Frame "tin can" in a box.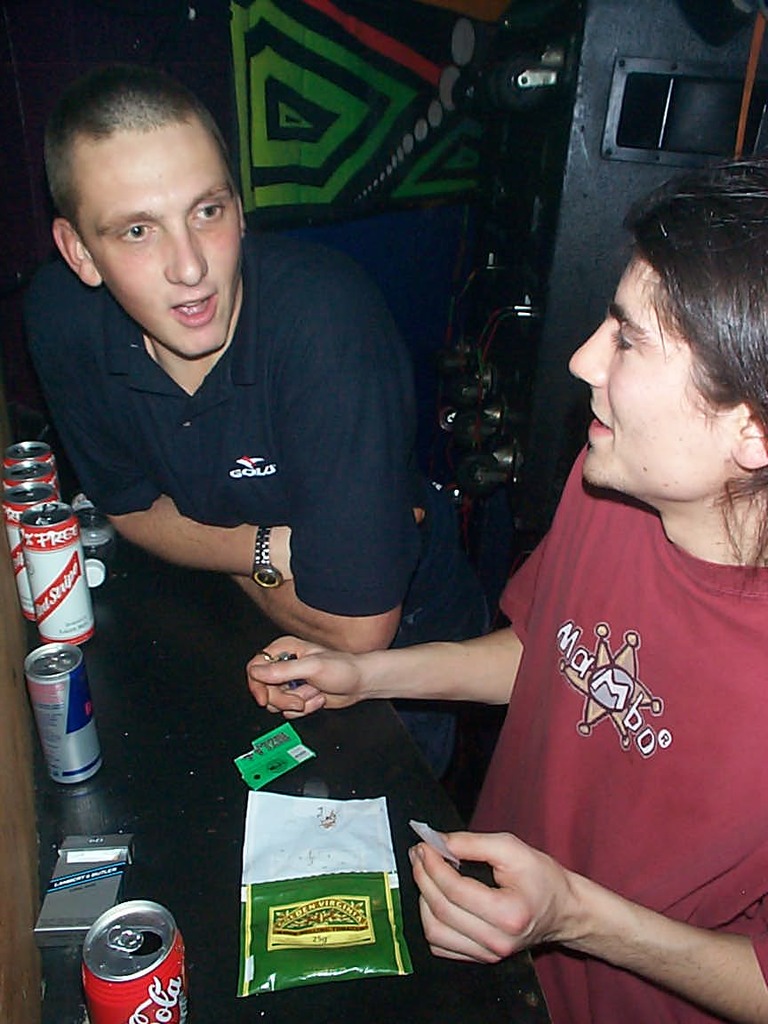
bbox=[76, 898, 191, 1023].
